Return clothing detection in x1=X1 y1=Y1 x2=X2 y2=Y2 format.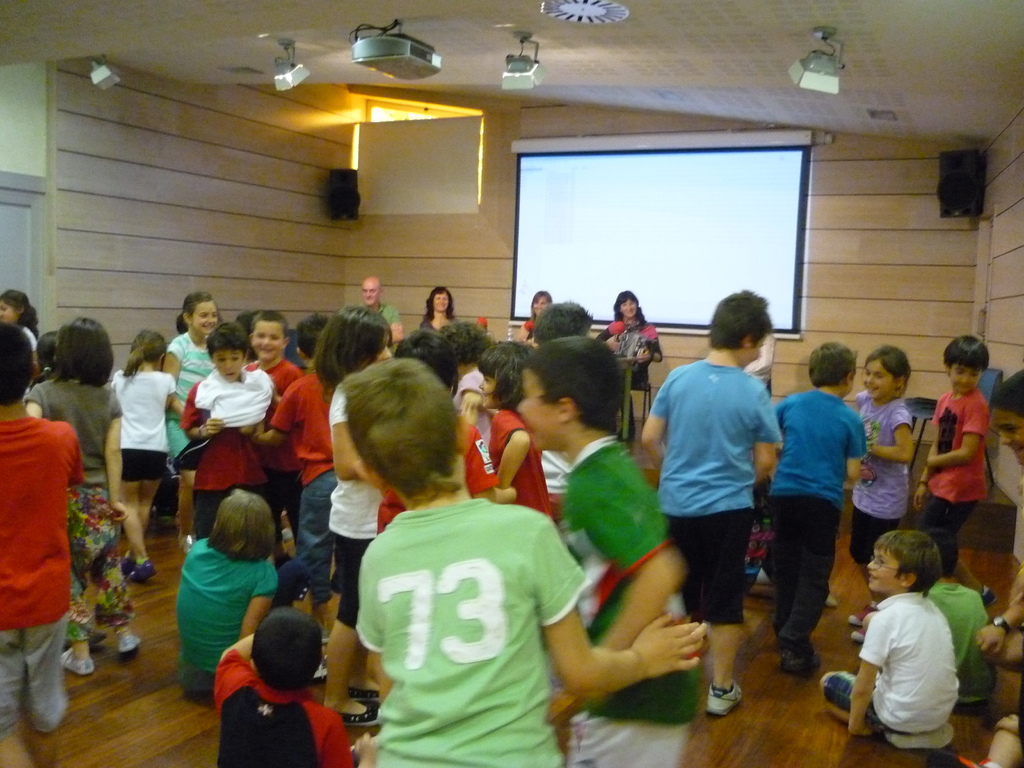
x1=214 y1=648 x2=359 y2=767.
